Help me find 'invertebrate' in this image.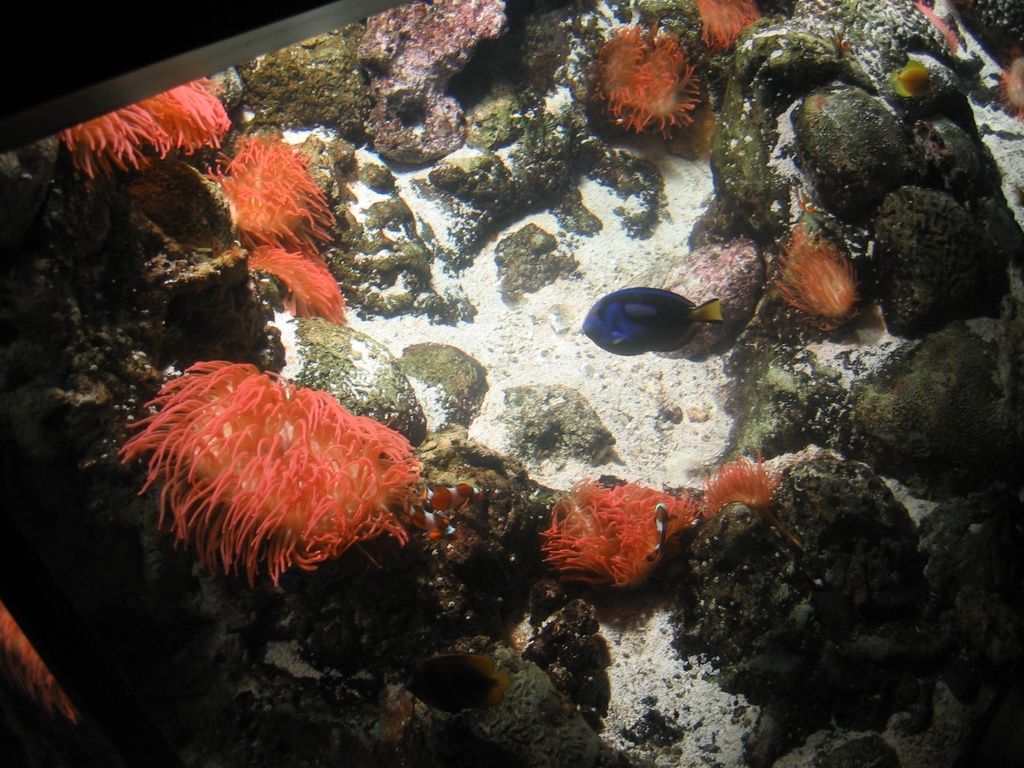
Found it: (x1=695, y1=0, x2=767, y2=49).
